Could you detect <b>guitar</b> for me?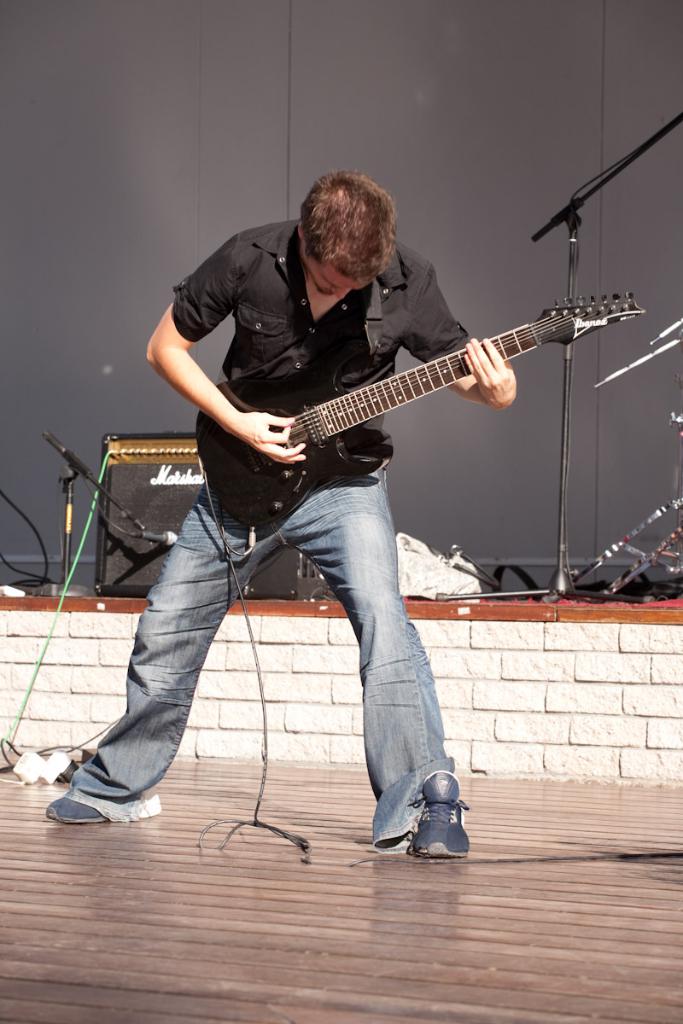
Detection result: (179,292,659,533).
